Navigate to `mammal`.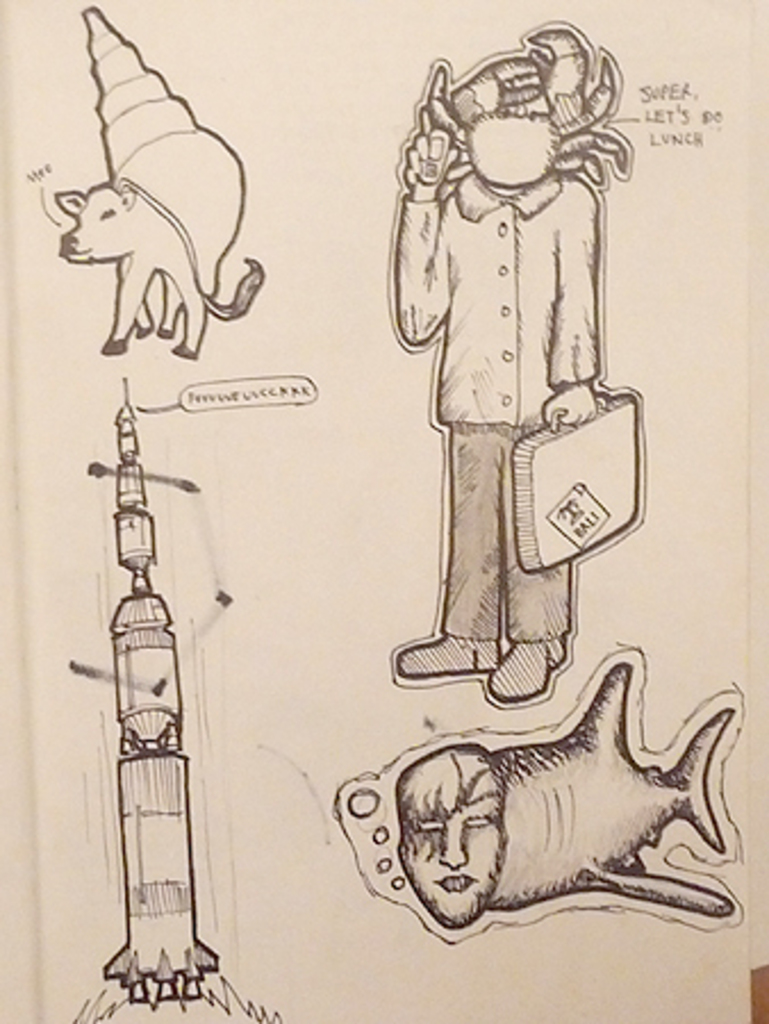
Navigation target: <region>48, 7, 264, 360</region>.
